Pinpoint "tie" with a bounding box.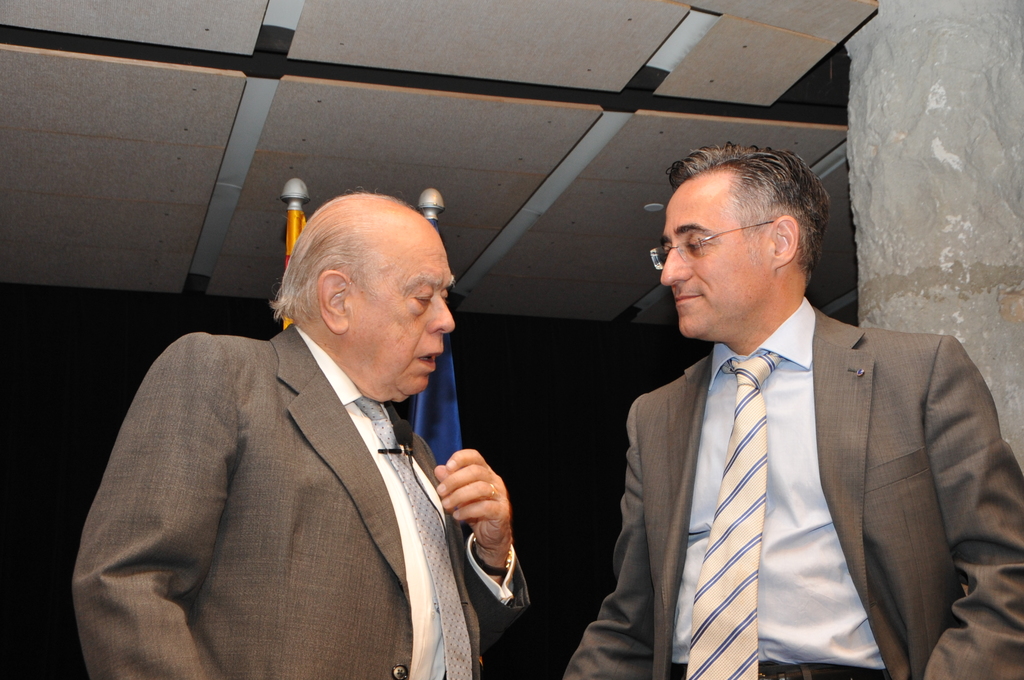
left=682, top=355, right=783, bottom=679.
